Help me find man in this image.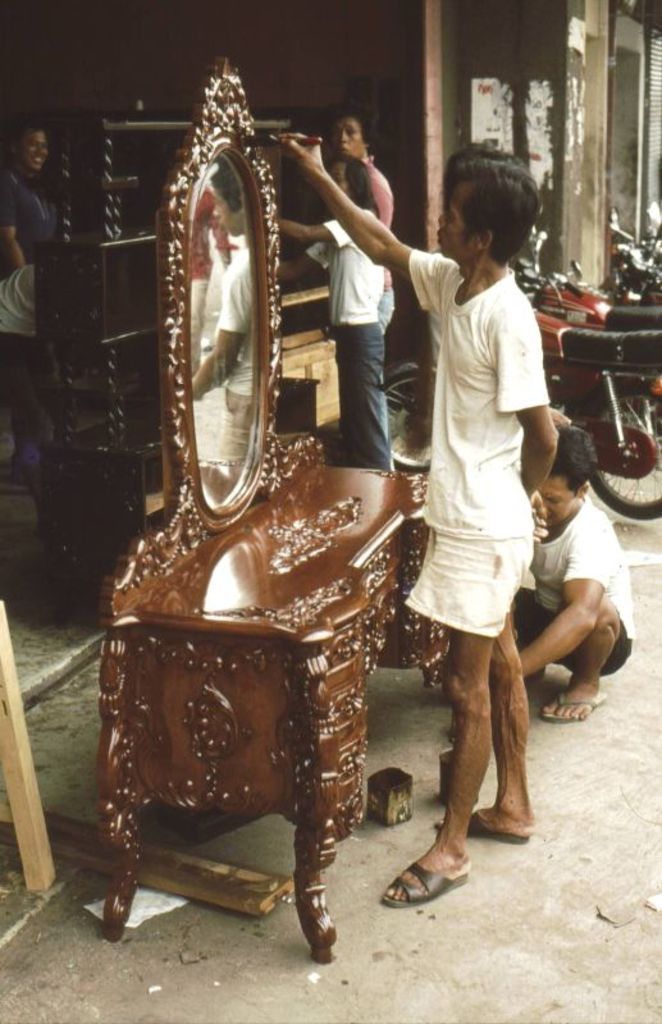
Found it: l=507, t=428, r=630, b=723.
